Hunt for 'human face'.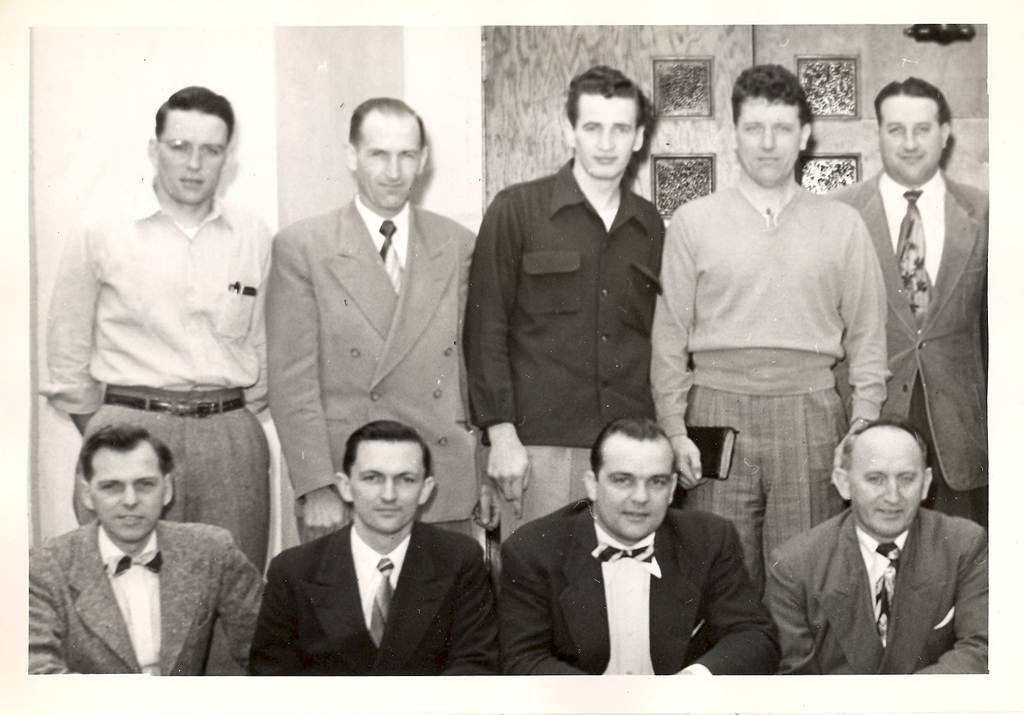
Hunted down at box=[92, 452, 167, 539].
